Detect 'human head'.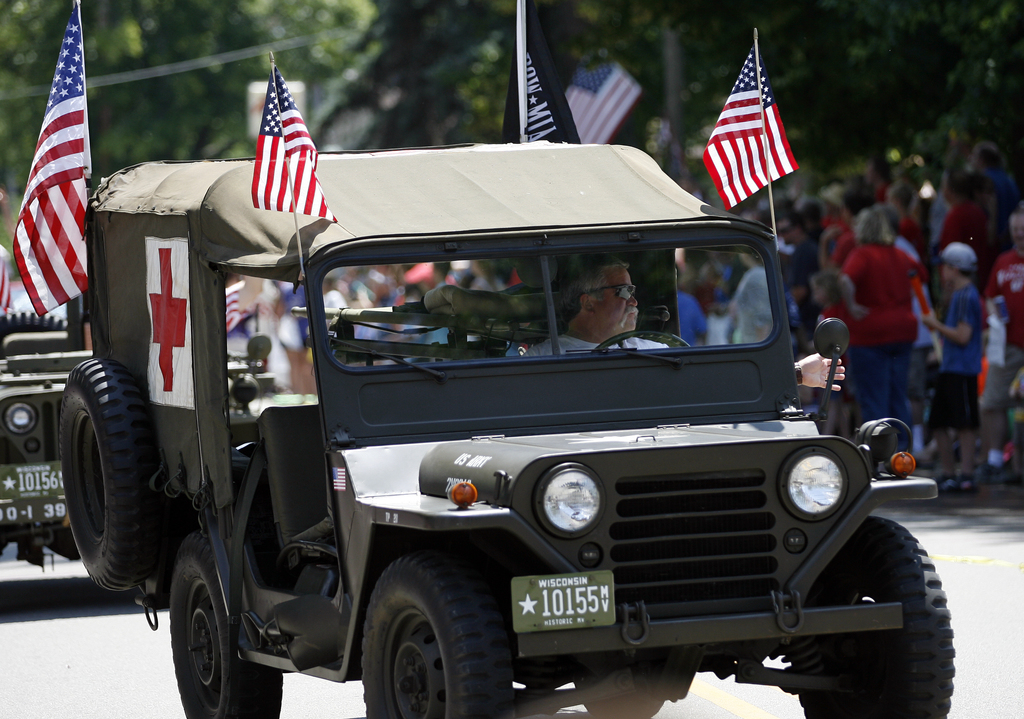
Detected at 886 182 915 212.
